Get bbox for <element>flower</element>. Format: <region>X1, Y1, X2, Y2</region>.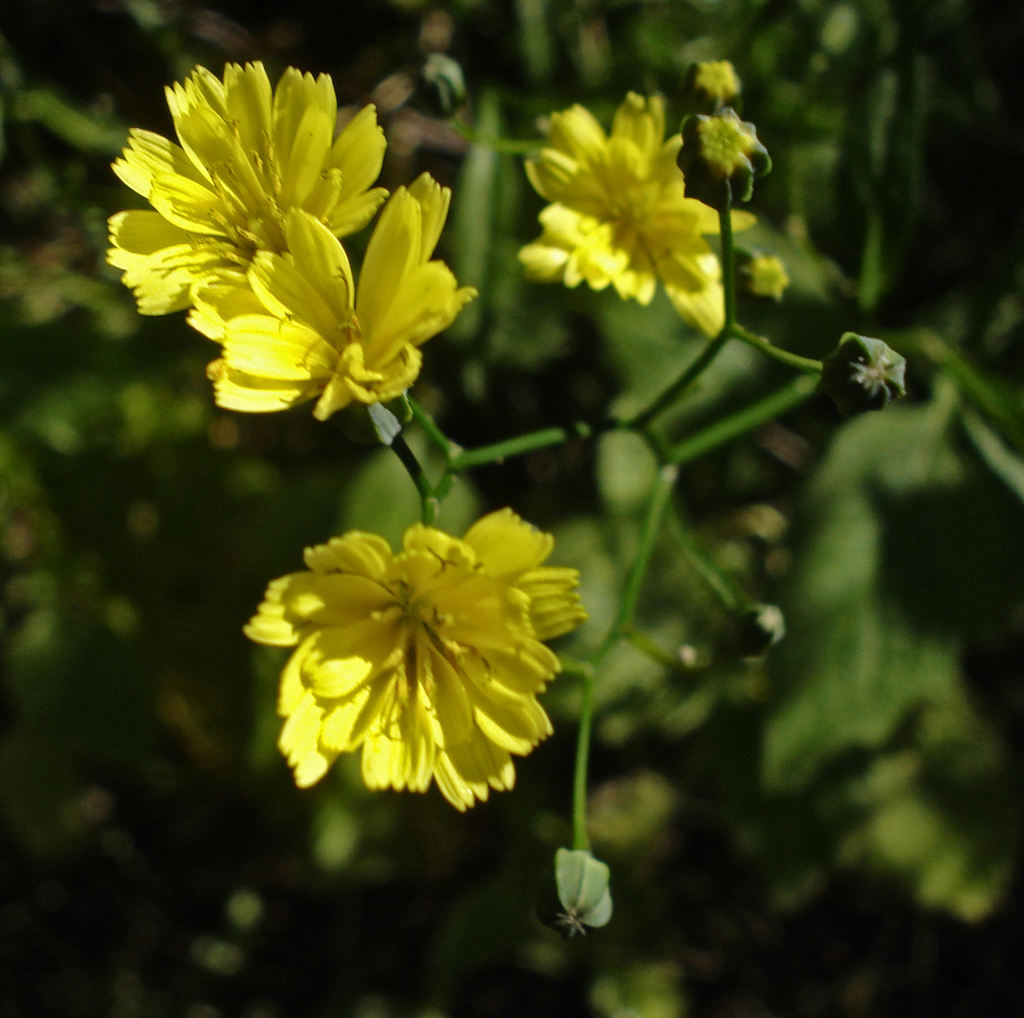
<region>224, 478, 576, 818</region>.
